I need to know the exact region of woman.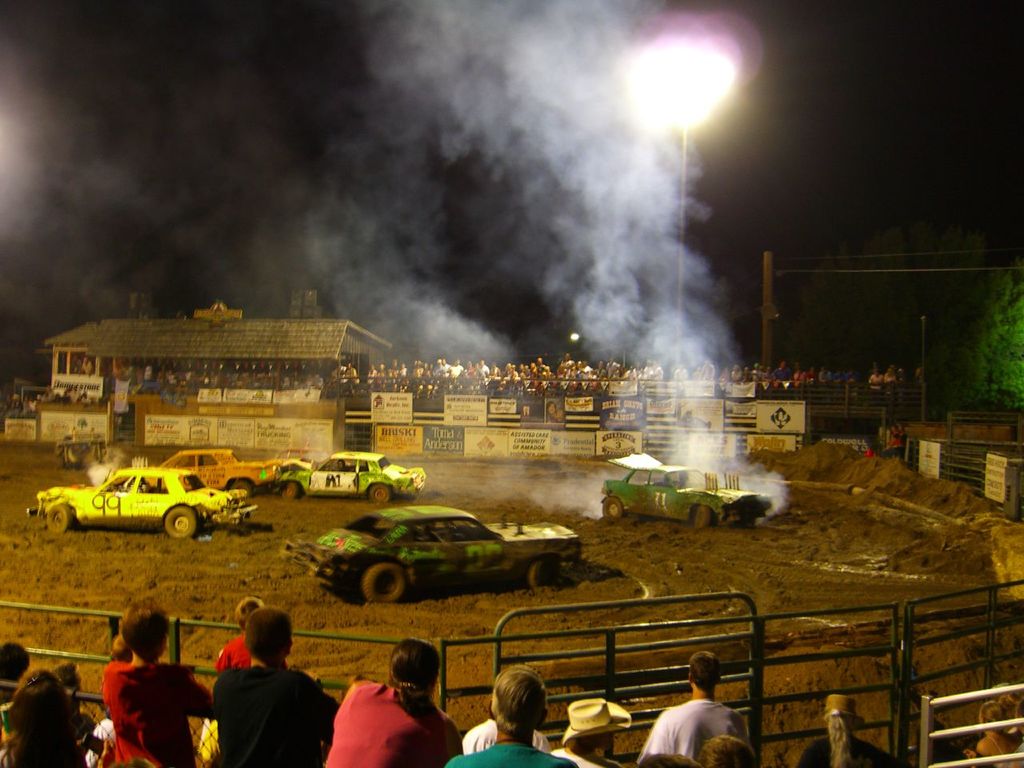
Region: bbox=[978, 700, 1023, 767].
